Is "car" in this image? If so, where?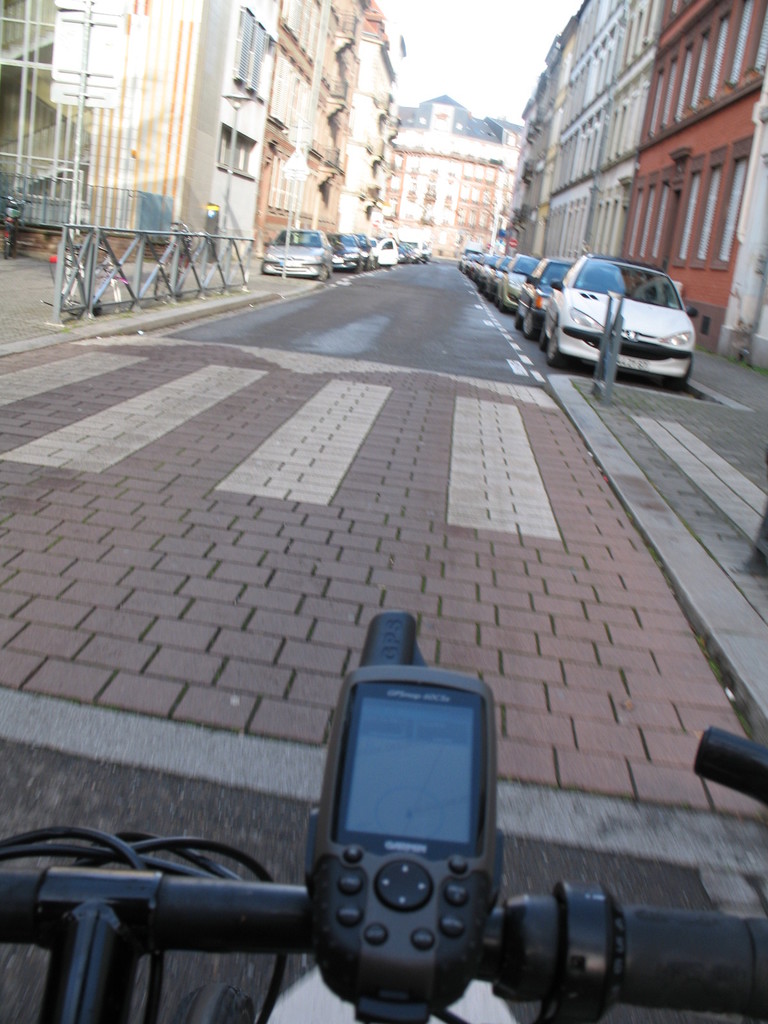
Yes, at rect(499, 249, 538, 308).
